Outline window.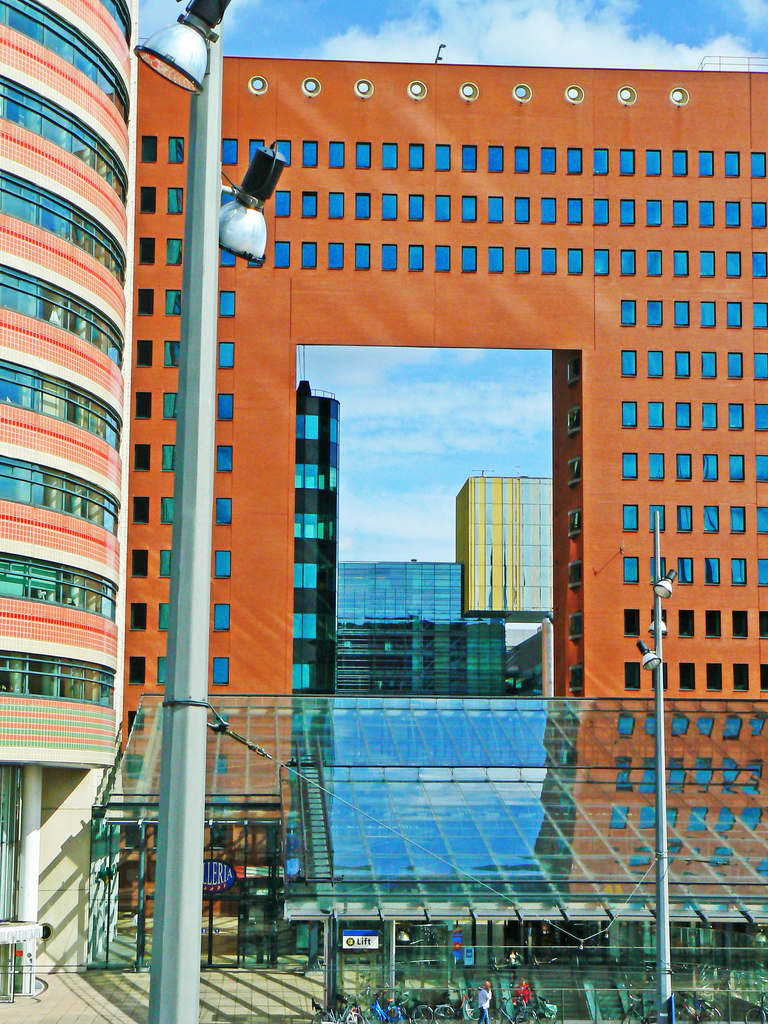
Outline: 167,185,186,216.
